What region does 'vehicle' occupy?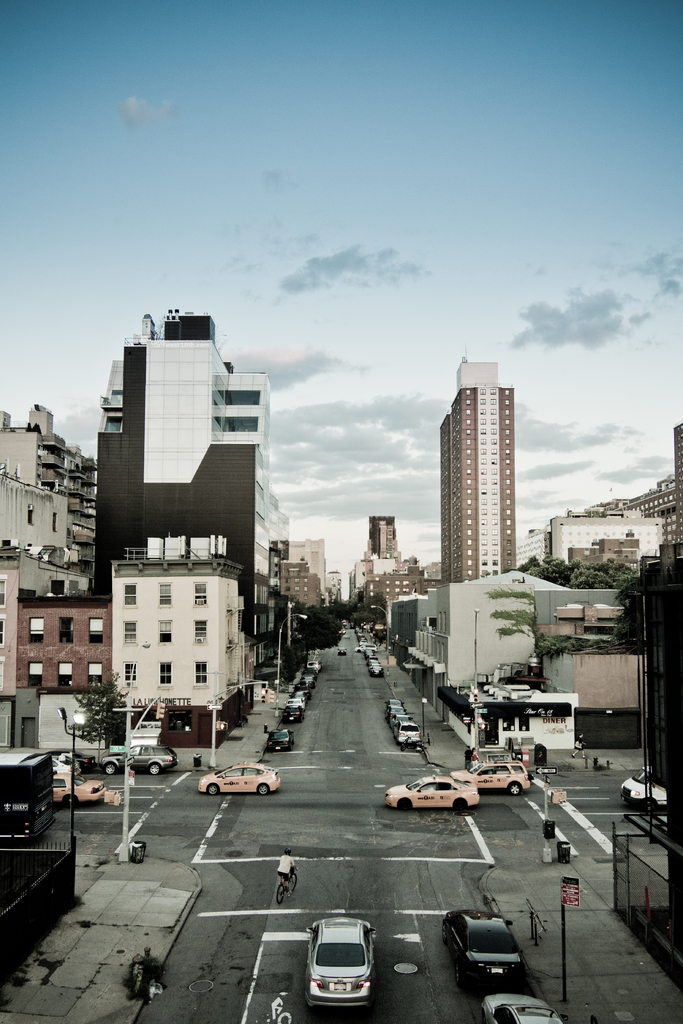
619 765 680 811.
